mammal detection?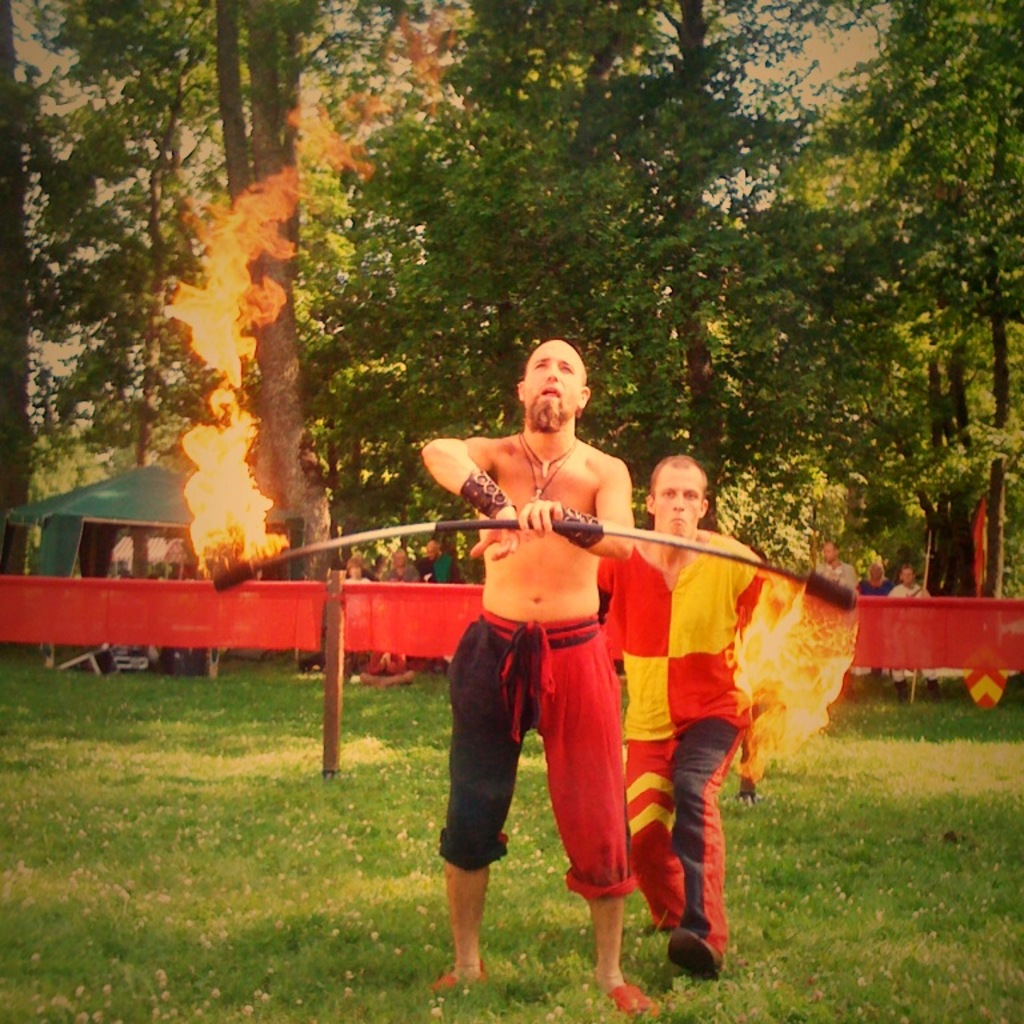
locate(587, 445, 789, 971)
